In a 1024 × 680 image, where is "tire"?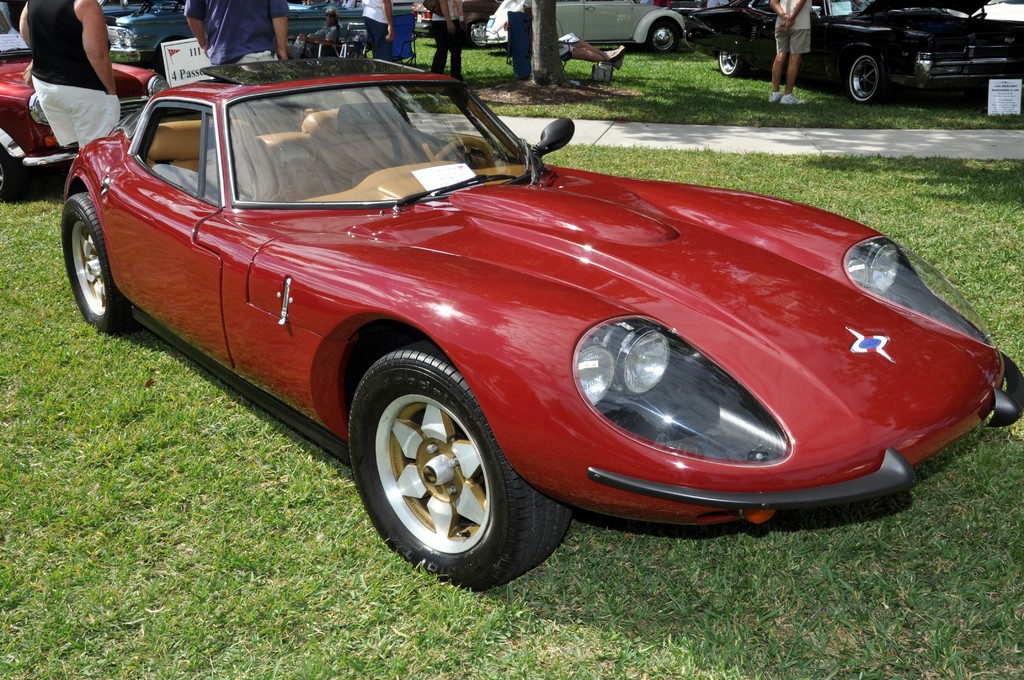
left=847, top=54, right=888, bottom=107.
